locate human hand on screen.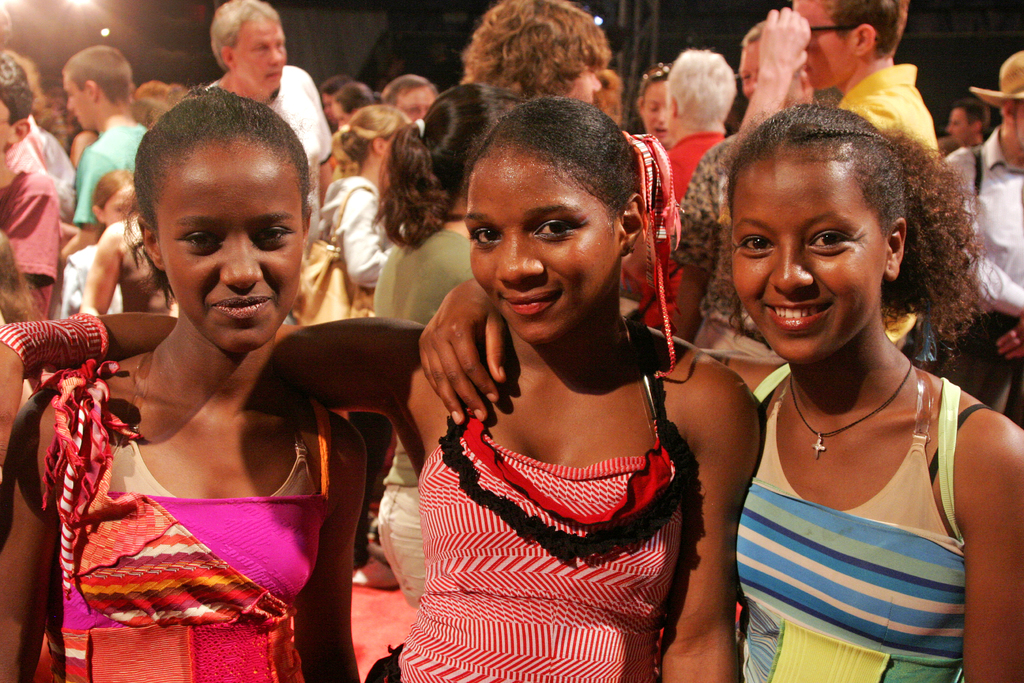
On screen at rect(0, 341, 25, 483).
